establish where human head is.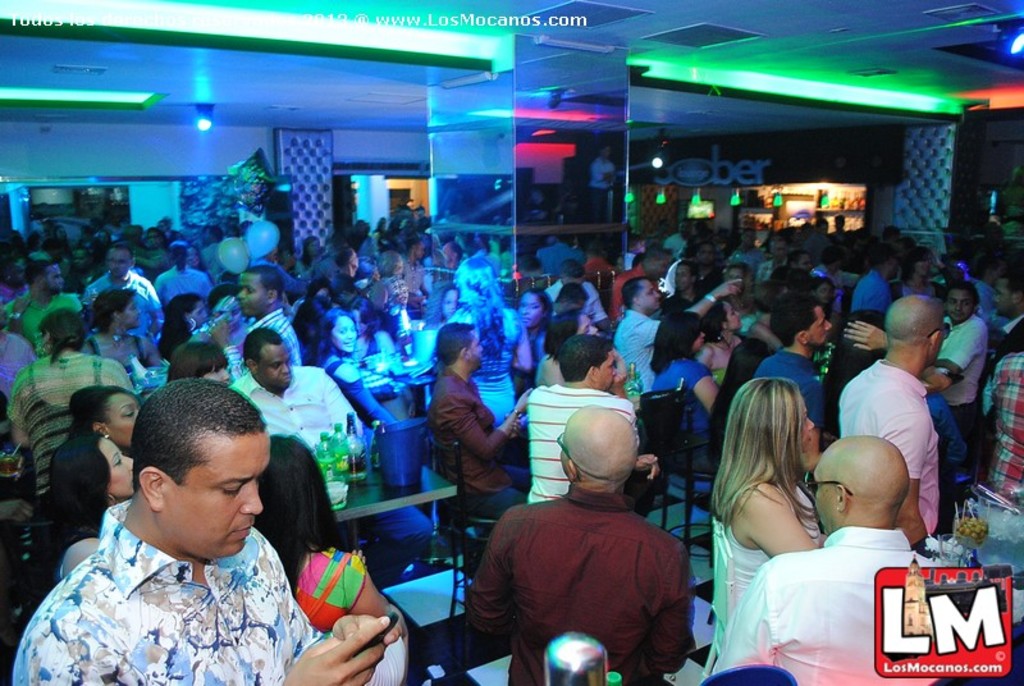
Established at <bbox>236, 265, 278, 319</bbox>.
